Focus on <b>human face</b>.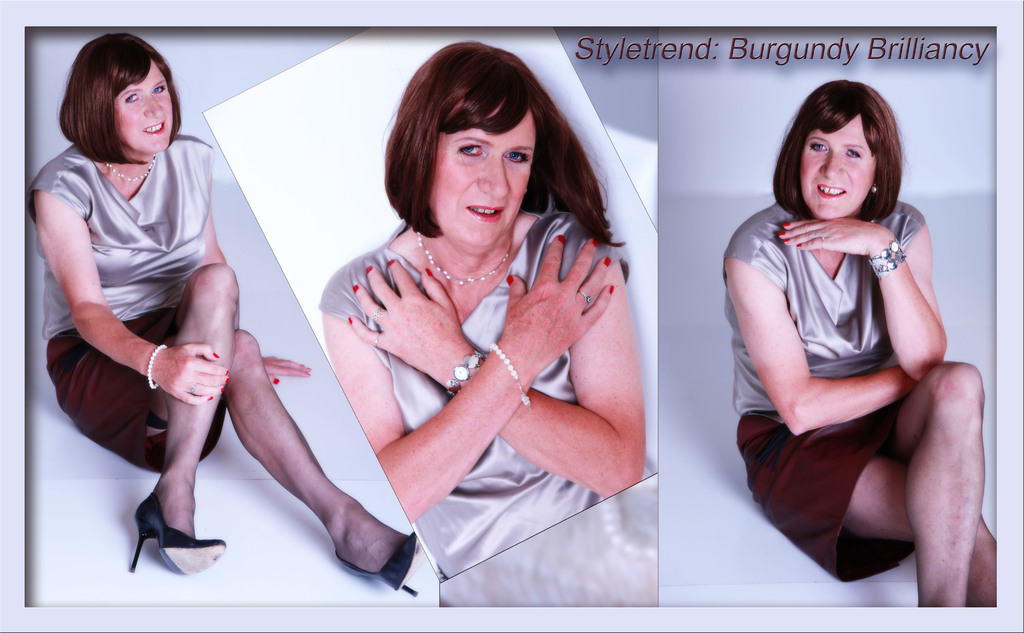
Focused at select_region(113, 62, 172, 151).
